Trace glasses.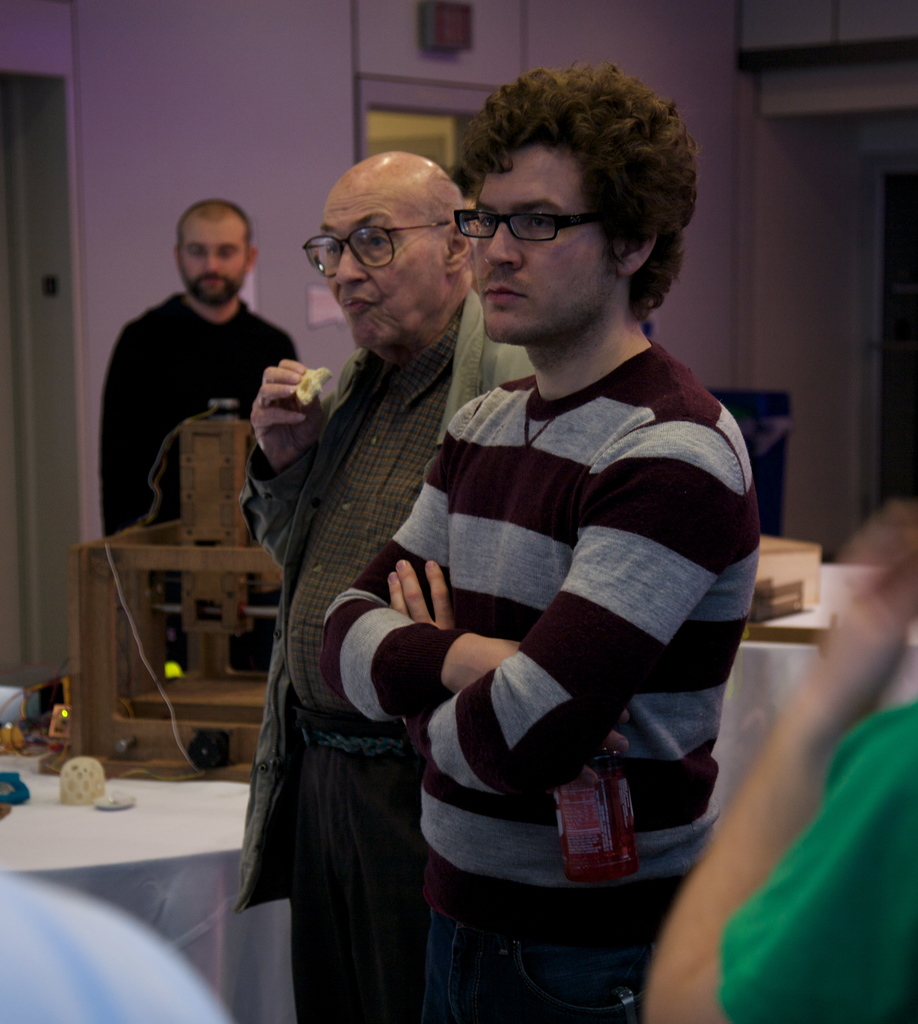
Traced to left=317, top=202, right=476, bottom=264.
